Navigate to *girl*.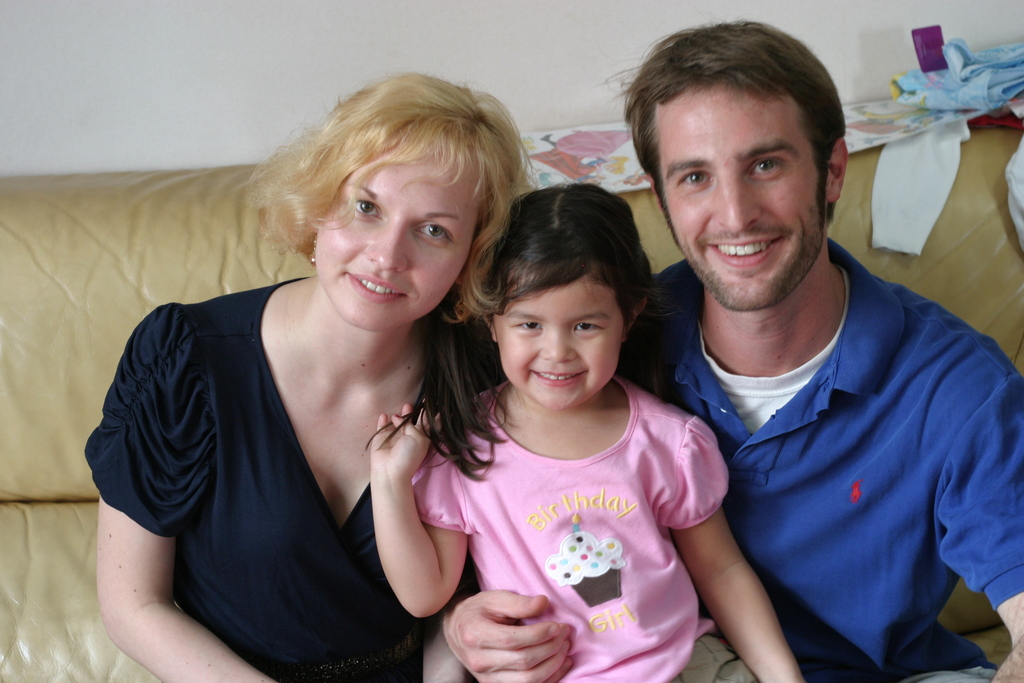
Navigation target: bbox(82, 76, 536, 682).
